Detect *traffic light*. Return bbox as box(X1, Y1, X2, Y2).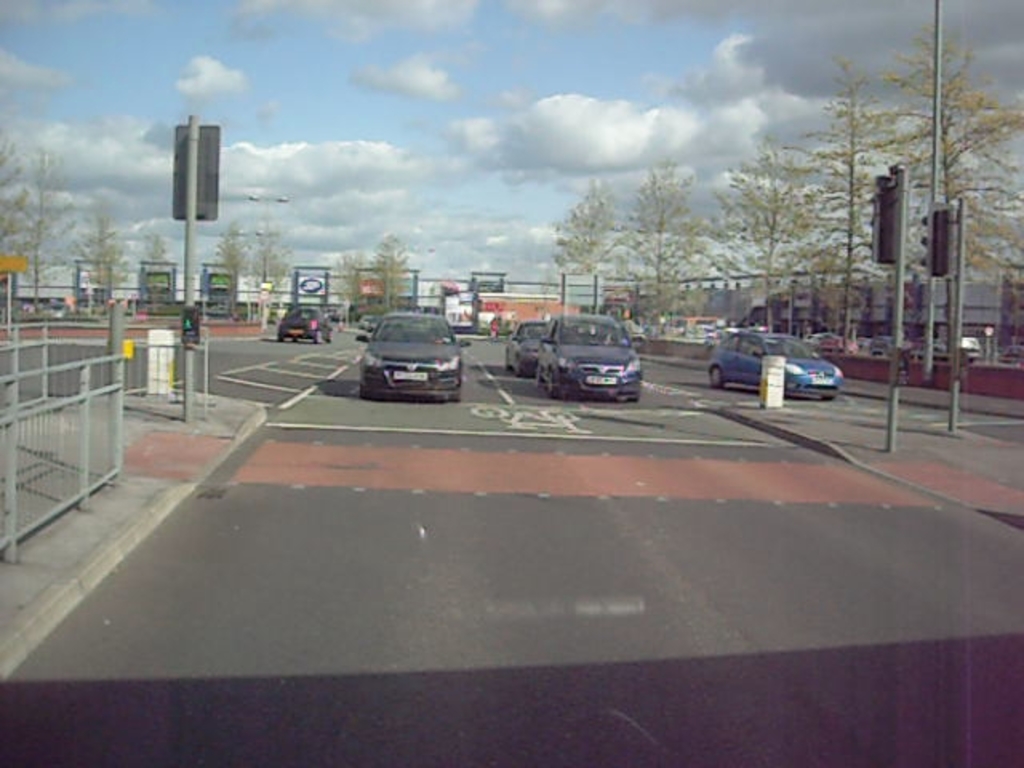
box(870, 176, 901, 262).
